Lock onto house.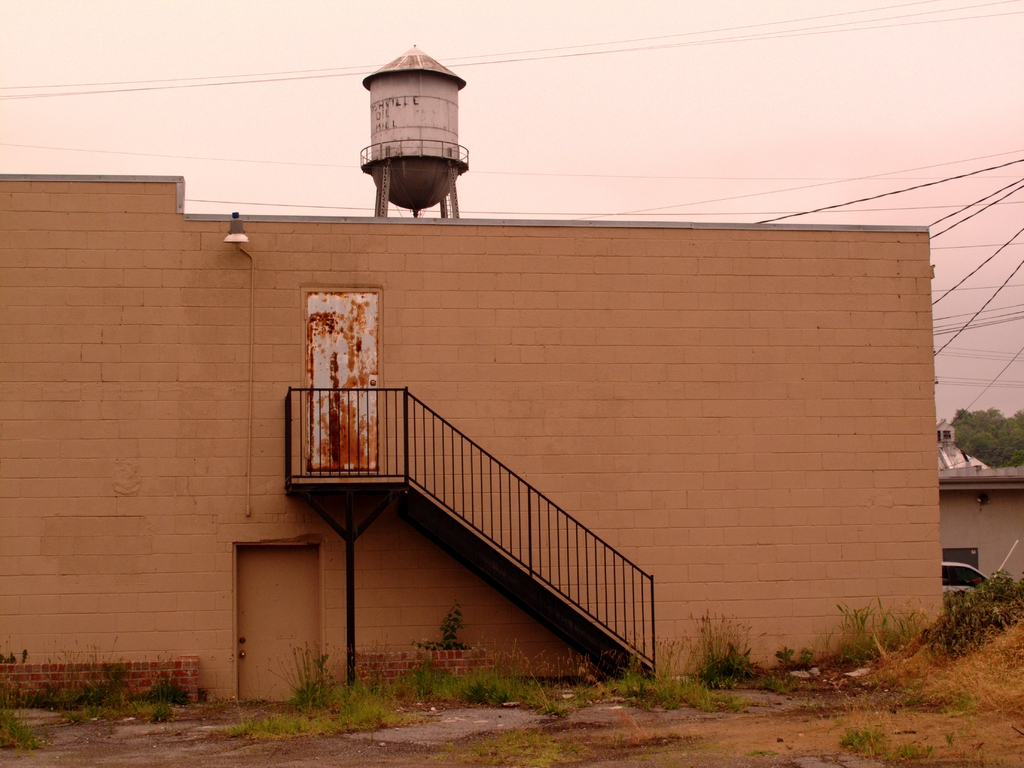
Locked: rect(936, 424, 1023, 584).
